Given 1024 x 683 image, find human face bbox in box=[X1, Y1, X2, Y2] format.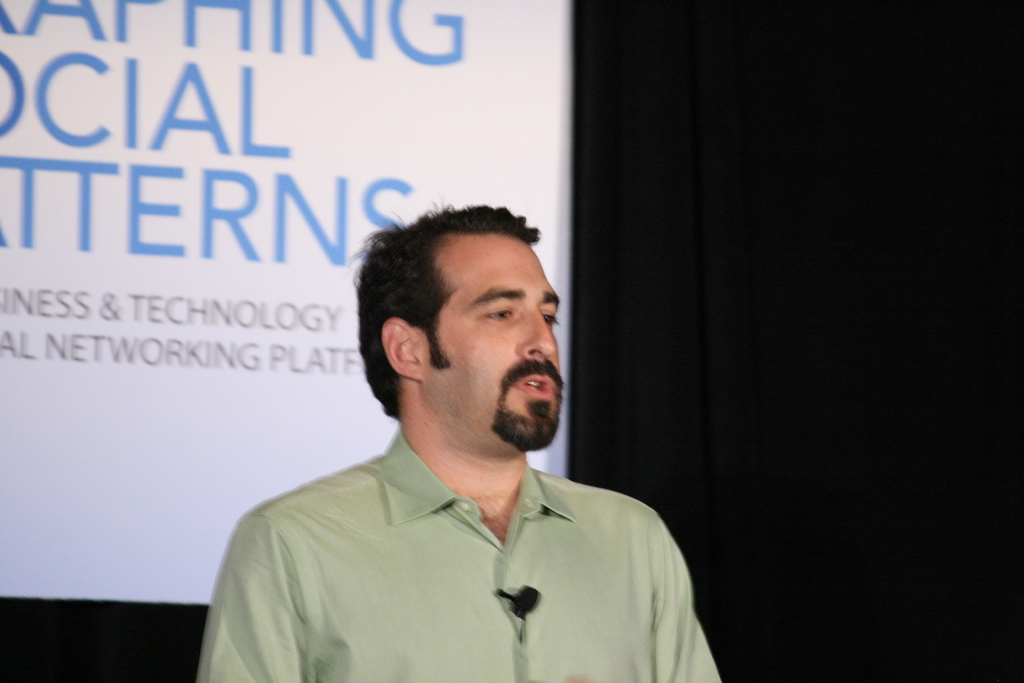
box=[420, 240, 561, 446].
